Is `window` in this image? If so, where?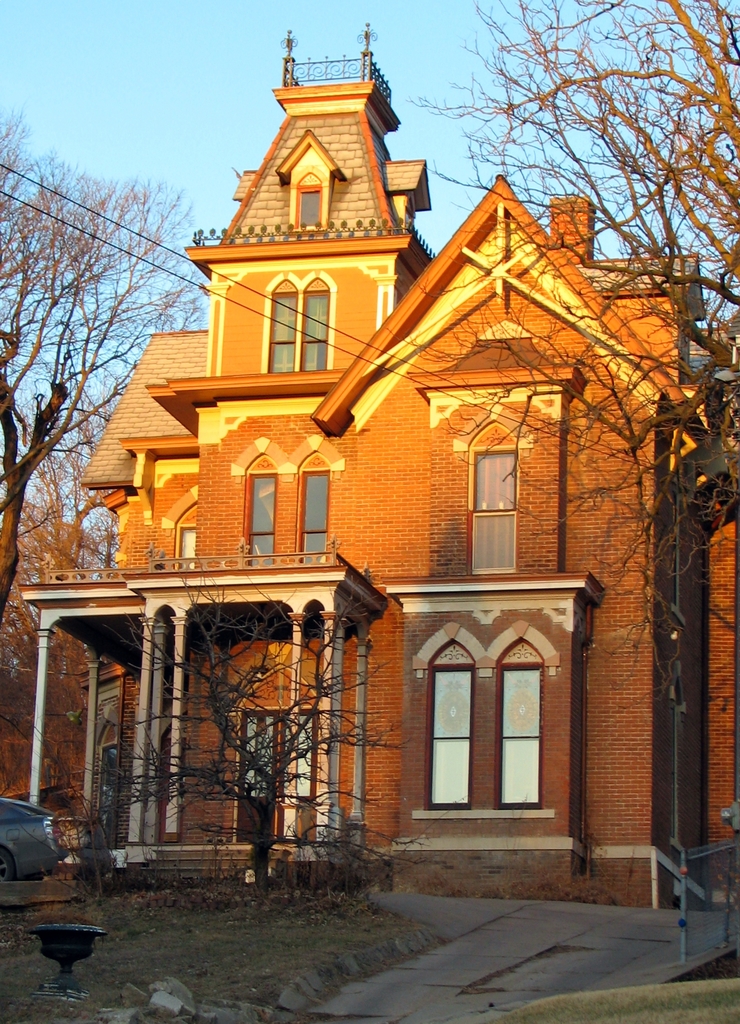
Yes, at (left=177, top=529, right=202, bottom=578).
